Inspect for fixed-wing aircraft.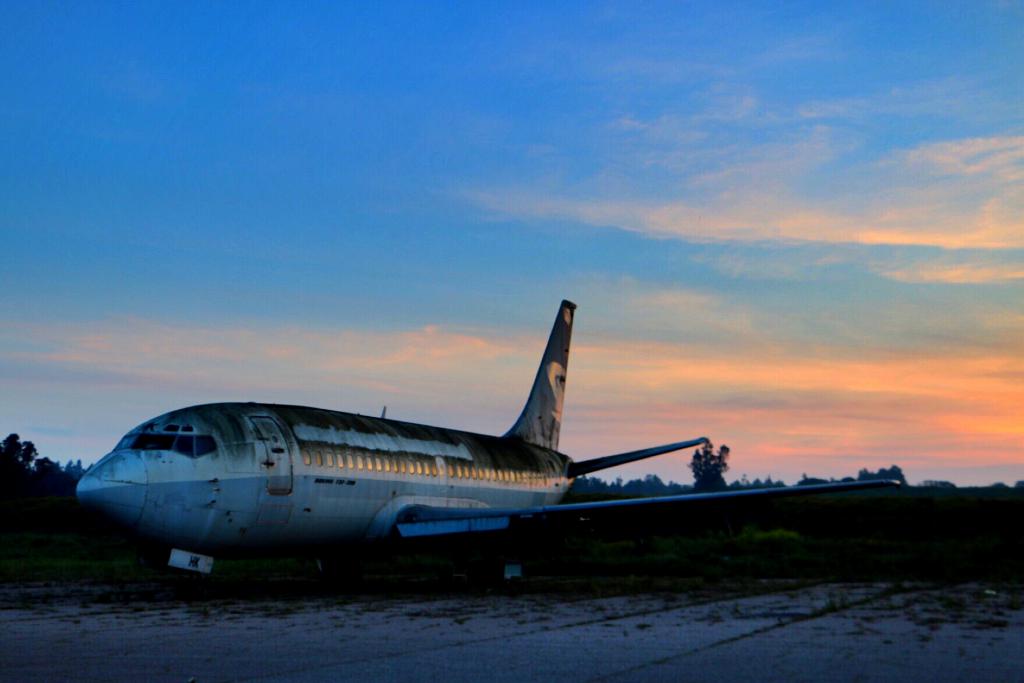
Inspection: crop(77, 296, 905, 609).
